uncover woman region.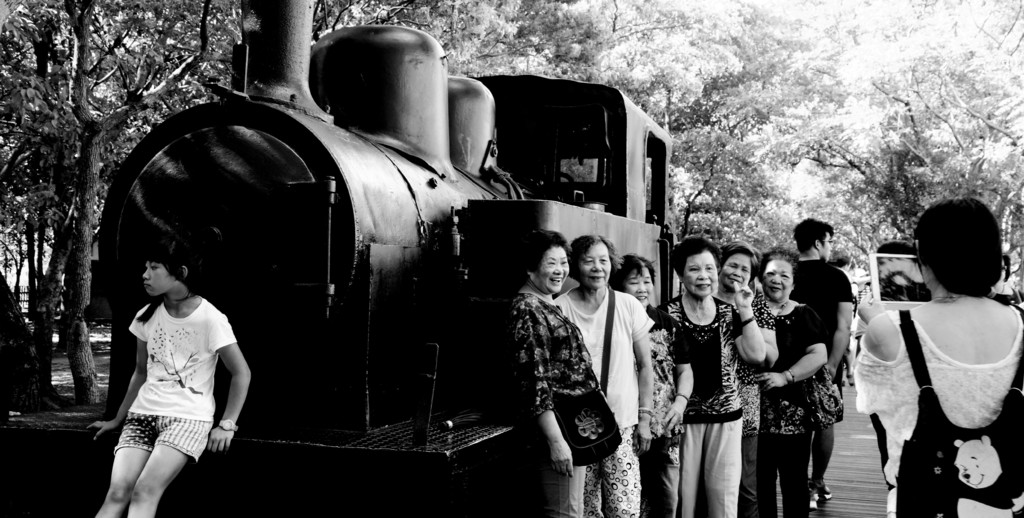
Uncovered: select_region(94, 232, 259, 517).
